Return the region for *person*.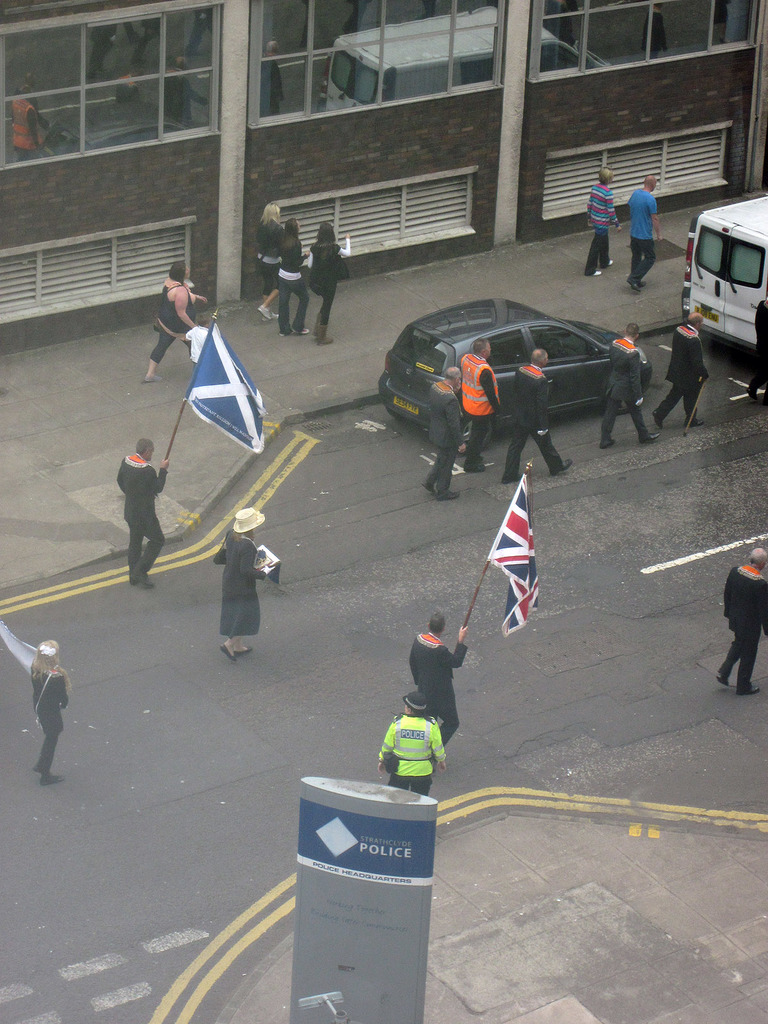
(x1=502, y1=347, x2=576, y2=485).
